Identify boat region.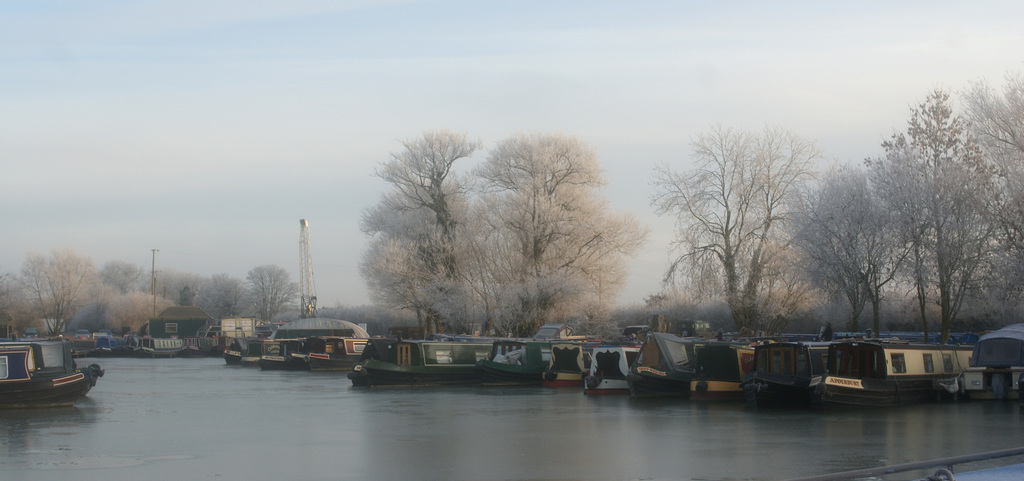
Region: 963:324:1023:416.
